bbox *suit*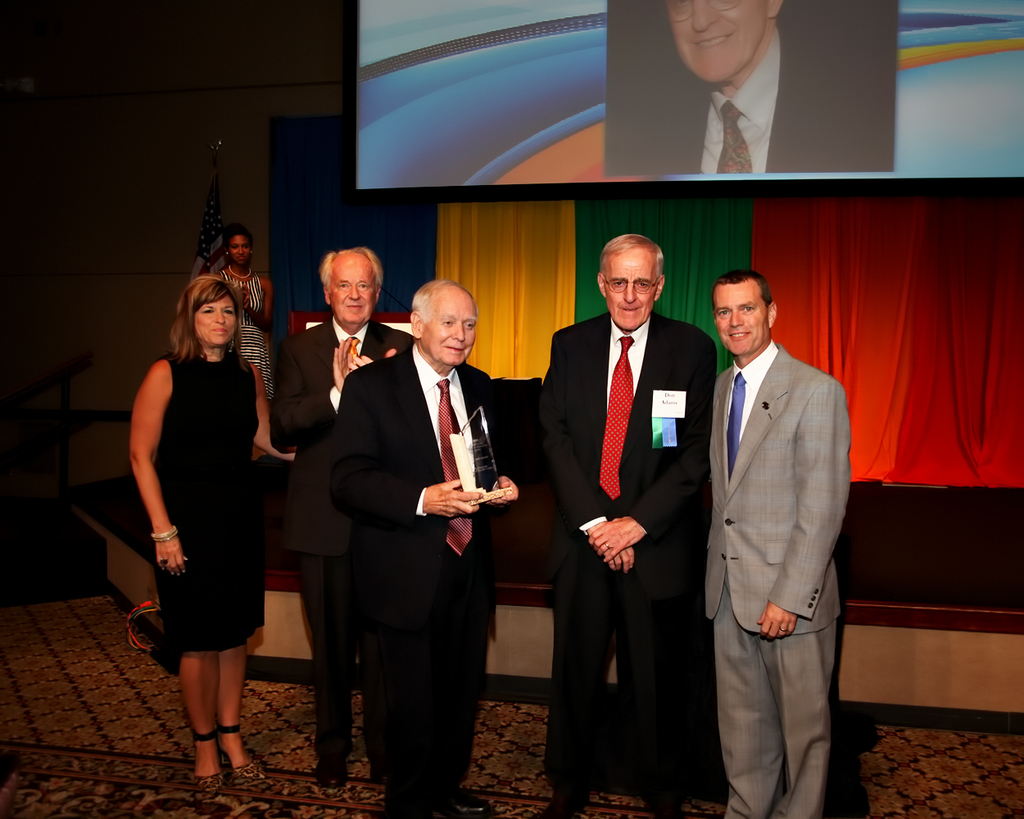
{"left": 265, "top": 316, "right": 417, "bottom": 767}
